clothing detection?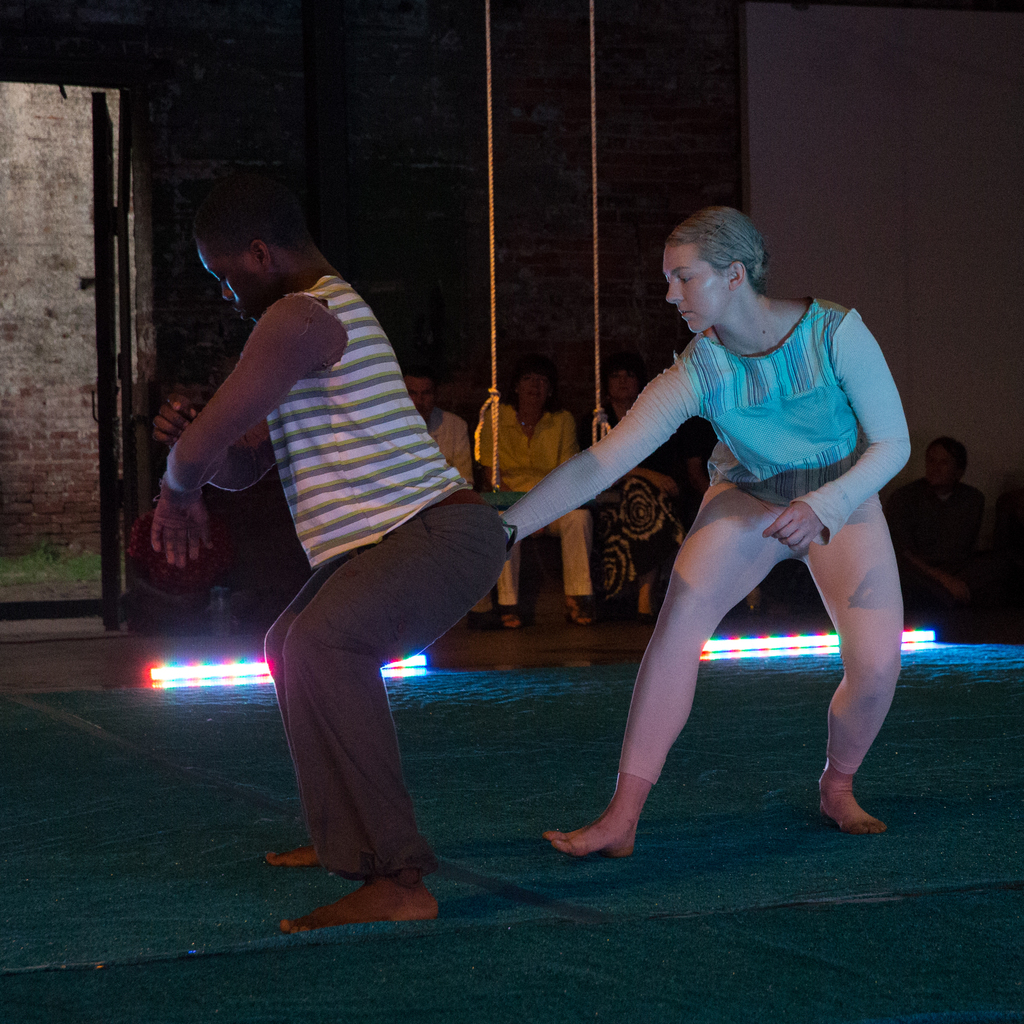
x1=264, y1=502, x2=518, y2=890
